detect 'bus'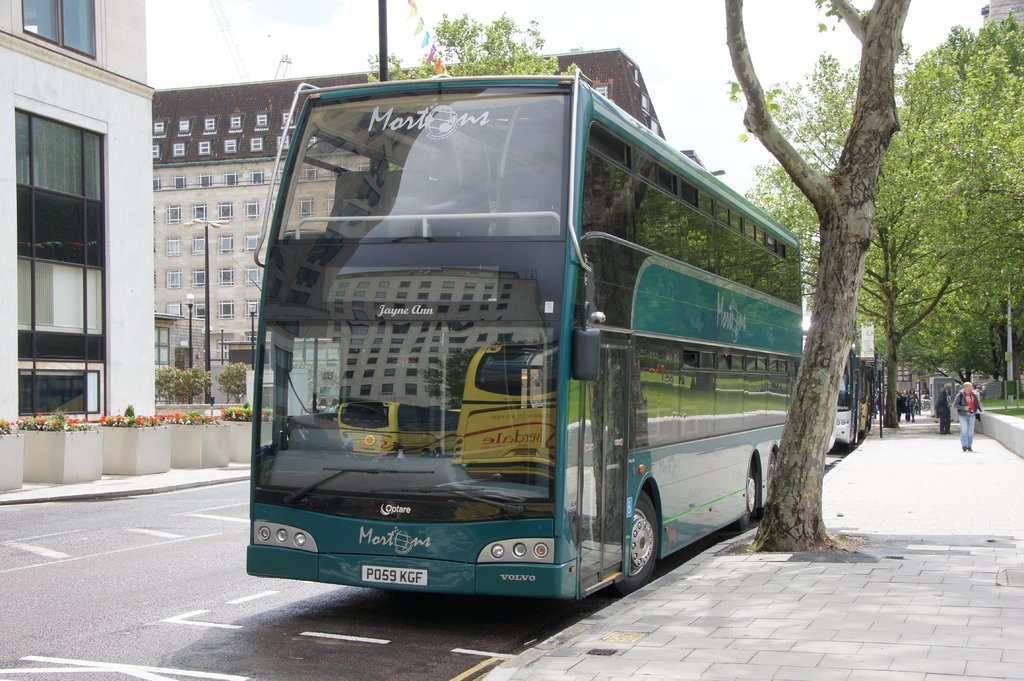
(855, 353, 881, 440)
